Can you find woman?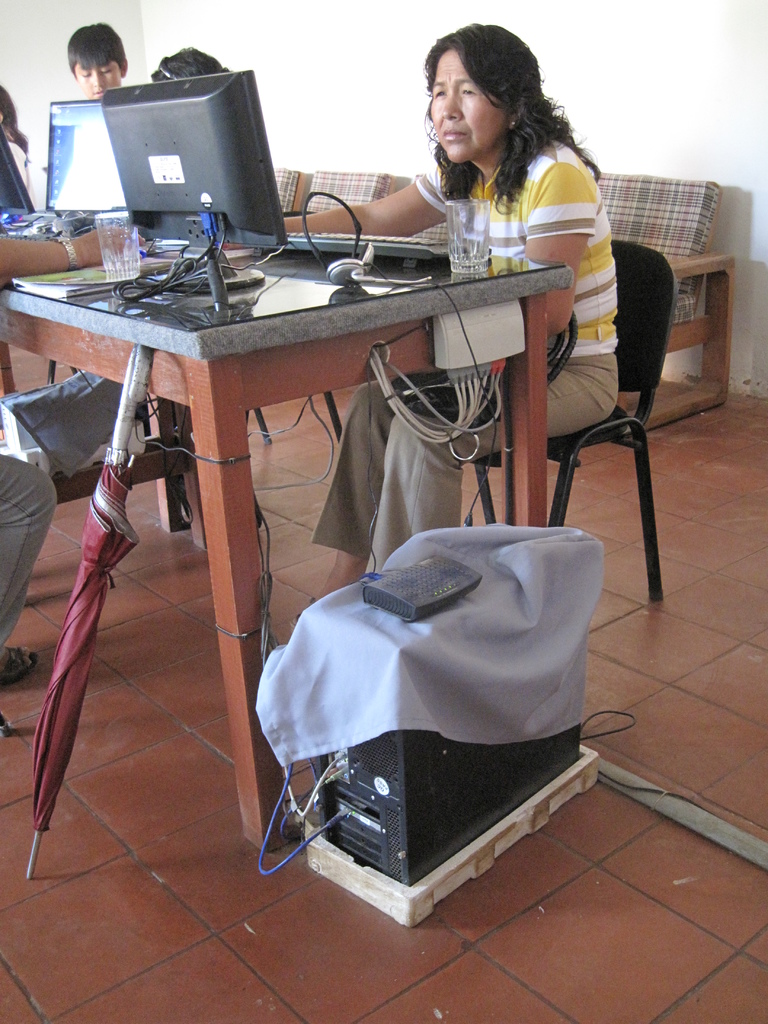
Yes, bounding box: <bbox>285, 19, 628, 626</bbox>.
